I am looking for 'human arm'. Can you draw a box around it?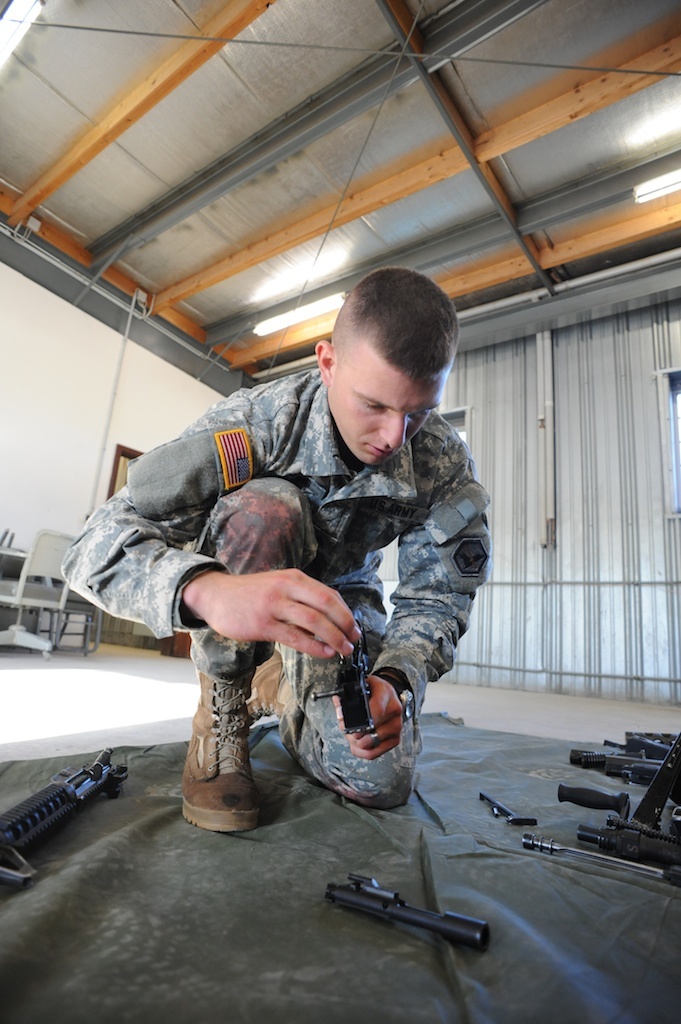
Sure, the bounding box is Rect(60, 400, 364, 659).
